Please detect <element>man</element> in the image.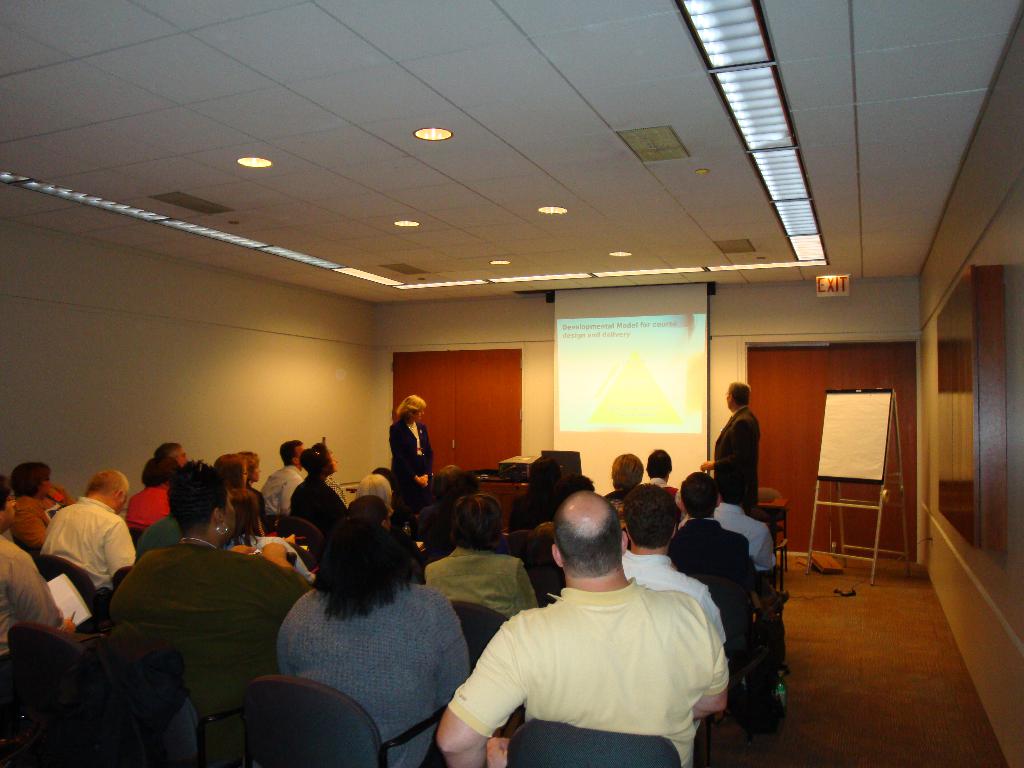
{"x1": 31, "y1": 466, "x2": 131, "y2": 614}.
